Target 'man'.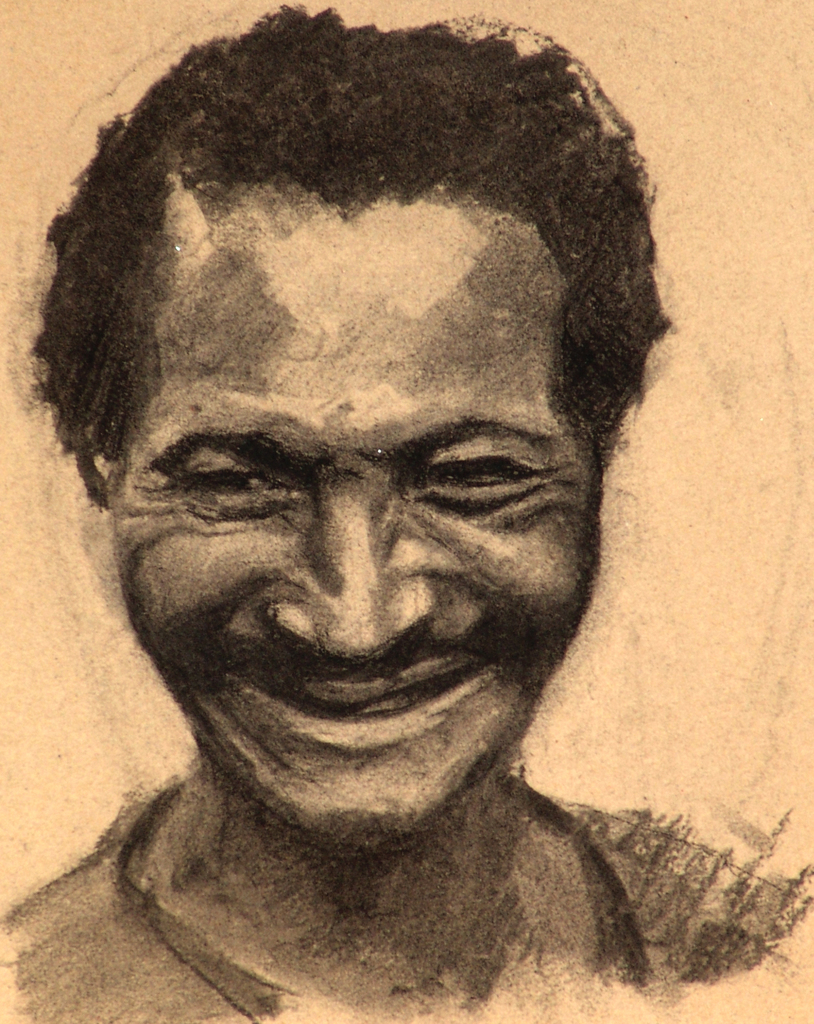
Target region: <box>0,17,813,1023</box>.
